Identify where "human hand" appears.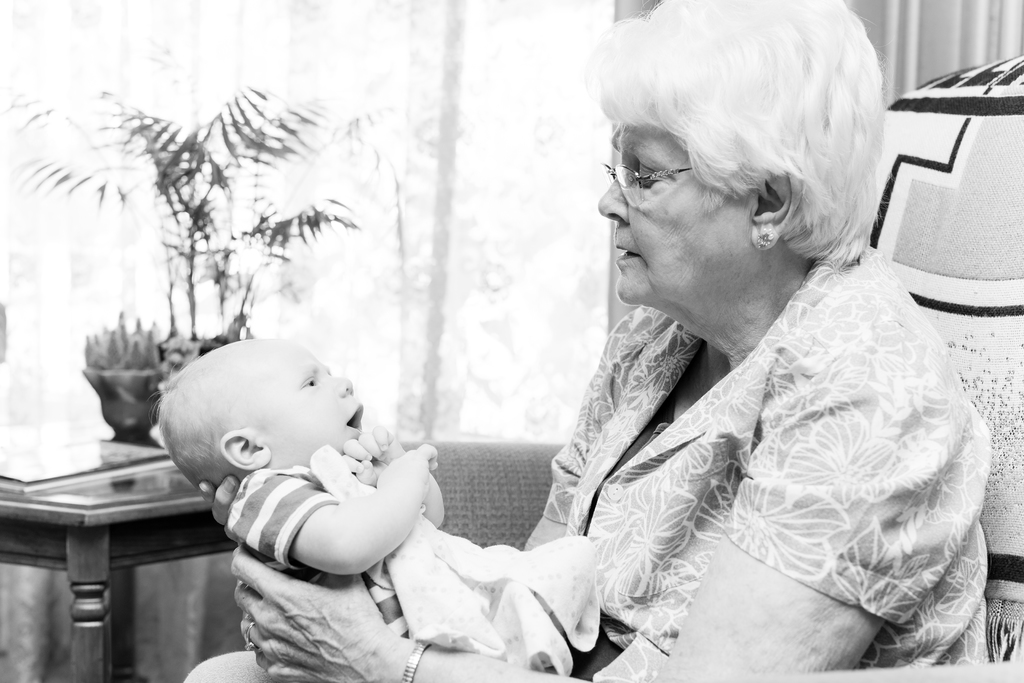
Appears at 339/426/403/487.
